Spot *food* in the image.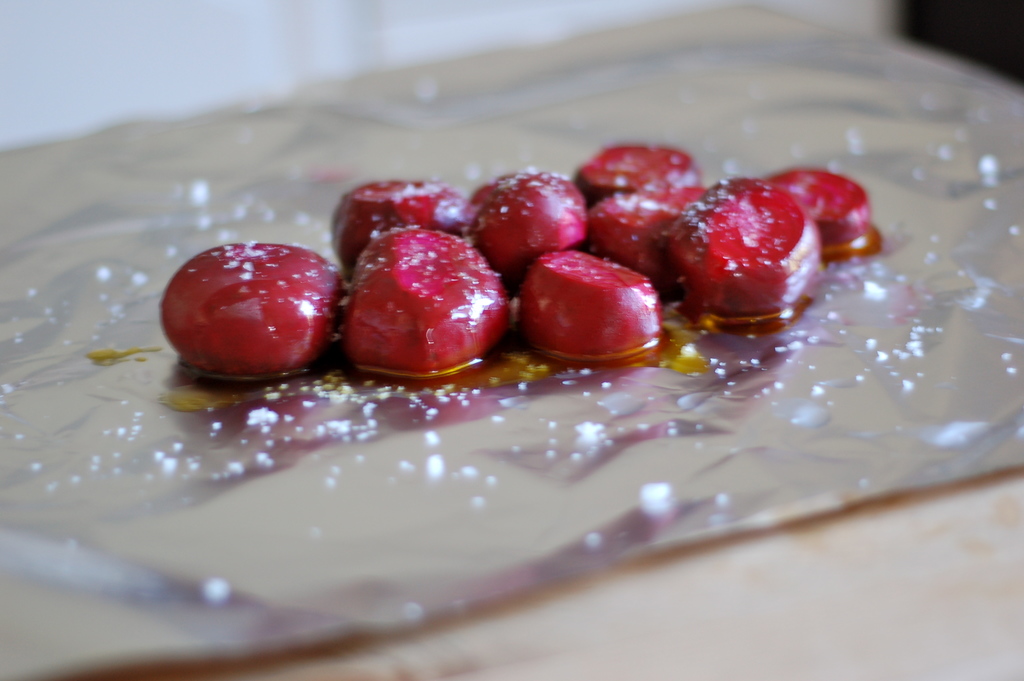
*food* found at [161,246,343,385].
